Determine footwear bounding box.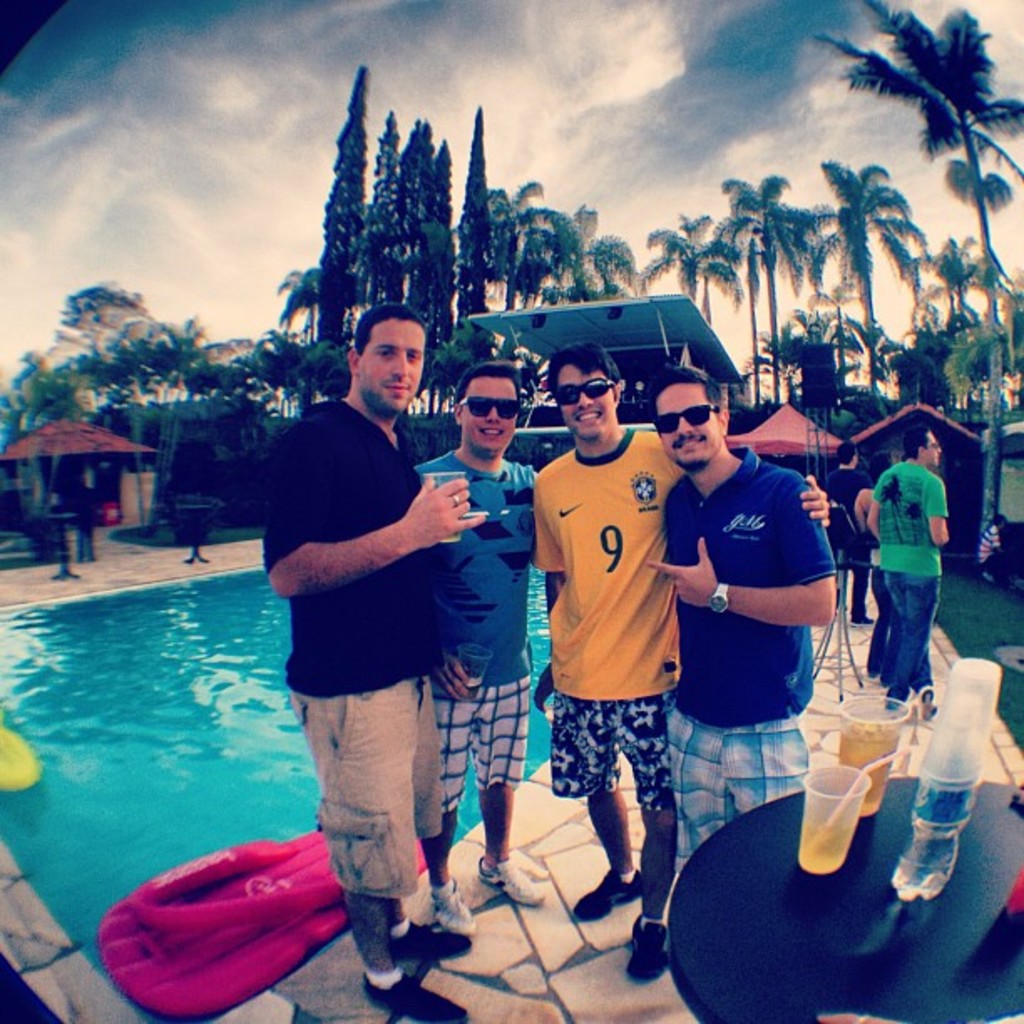
Determined: <region>383, 919, 470, 964</region>.
